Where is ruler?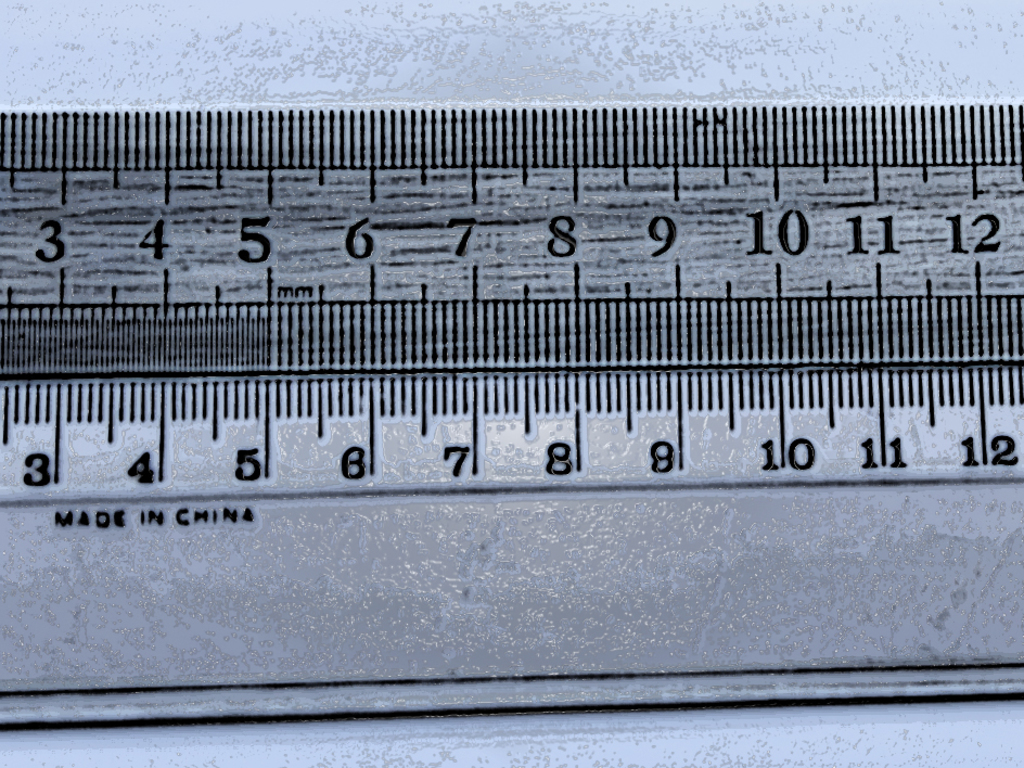
l=0, t=362, r=1023, b=695.
